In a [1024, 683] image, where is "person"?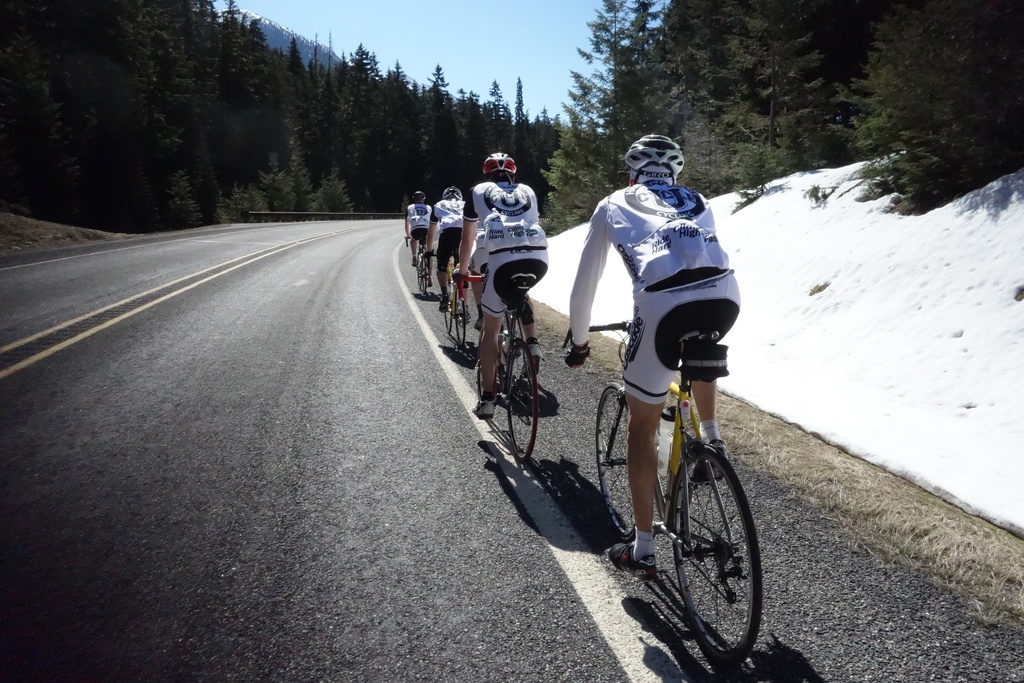
bbox=[430, 180, 467, 302].
